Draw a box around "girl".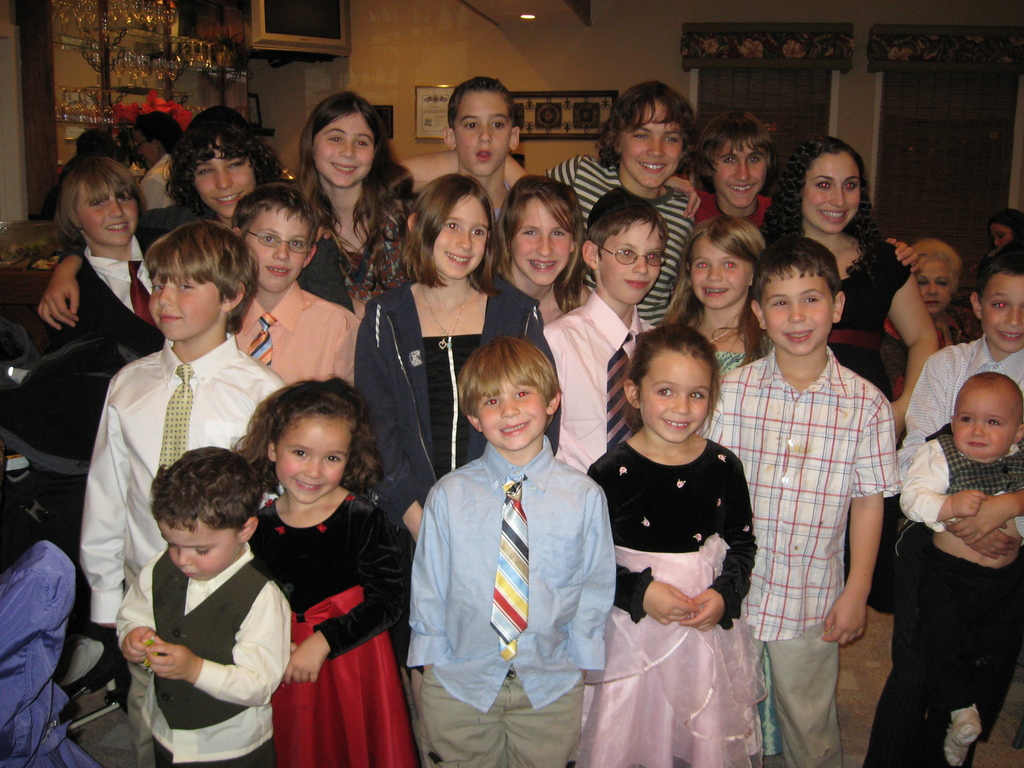
locate(489, 167, 587, 322).
